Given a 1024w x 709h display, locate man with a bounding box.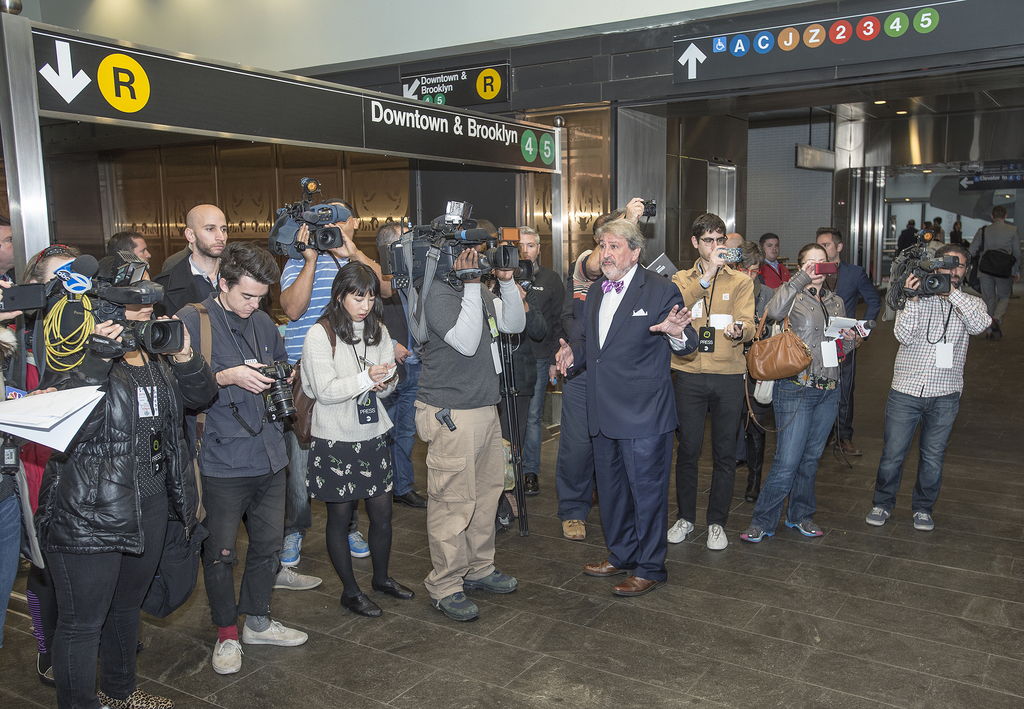
Located: box=[279, 195, 374, 569].
